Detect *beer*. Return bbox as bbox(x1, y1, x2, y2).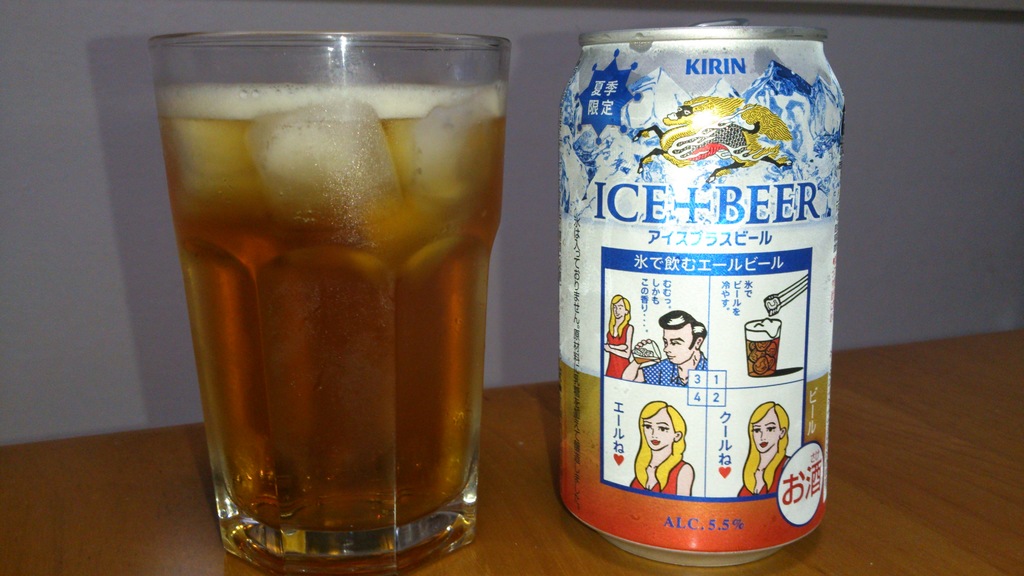
bbox(556, 4, 852, 572).
